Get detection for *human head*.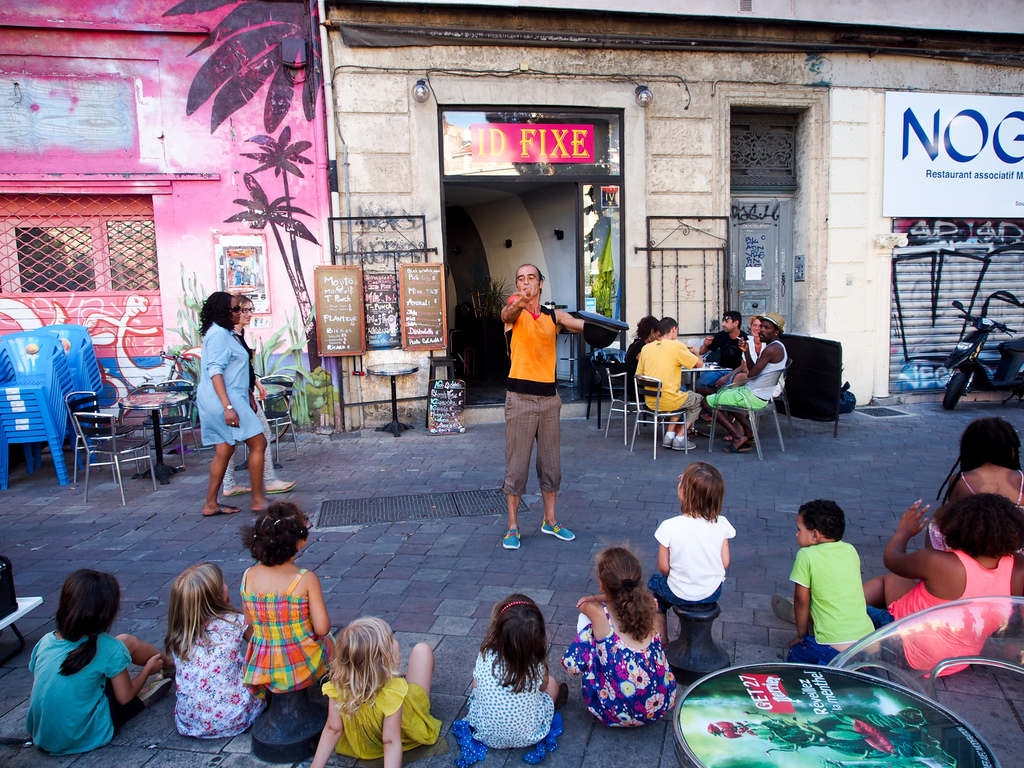
Detection: (x1=518, y1=260, x2=540, y2=308).
